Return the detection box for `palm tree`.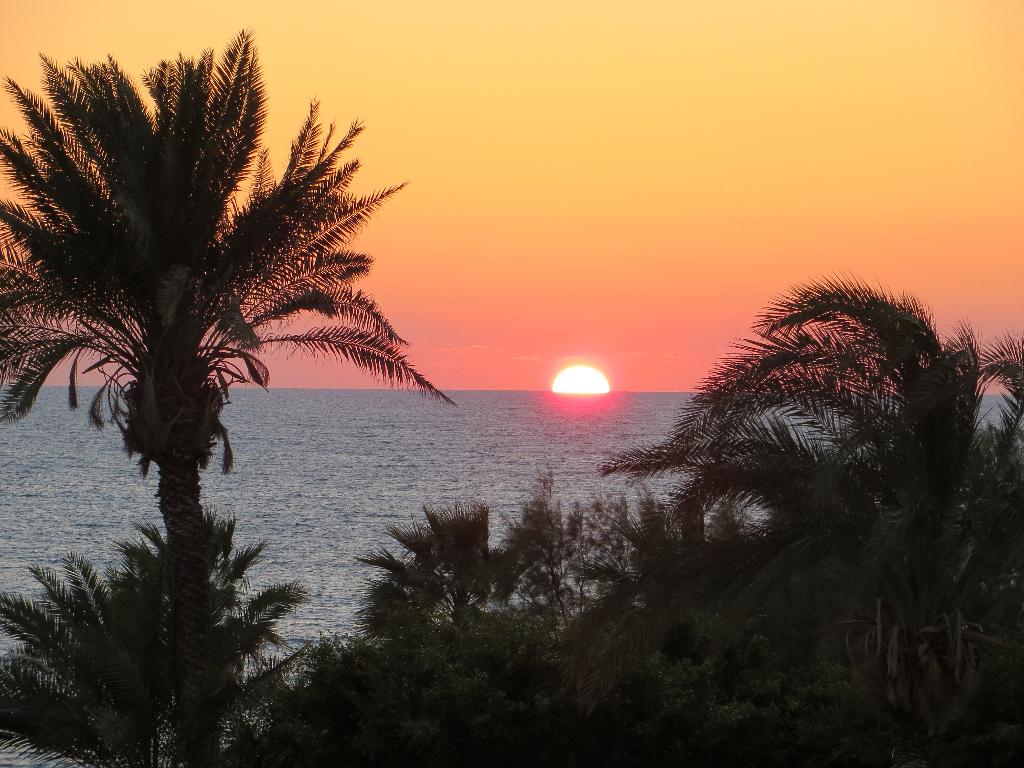
BBox(49, 70, 394, 723).
